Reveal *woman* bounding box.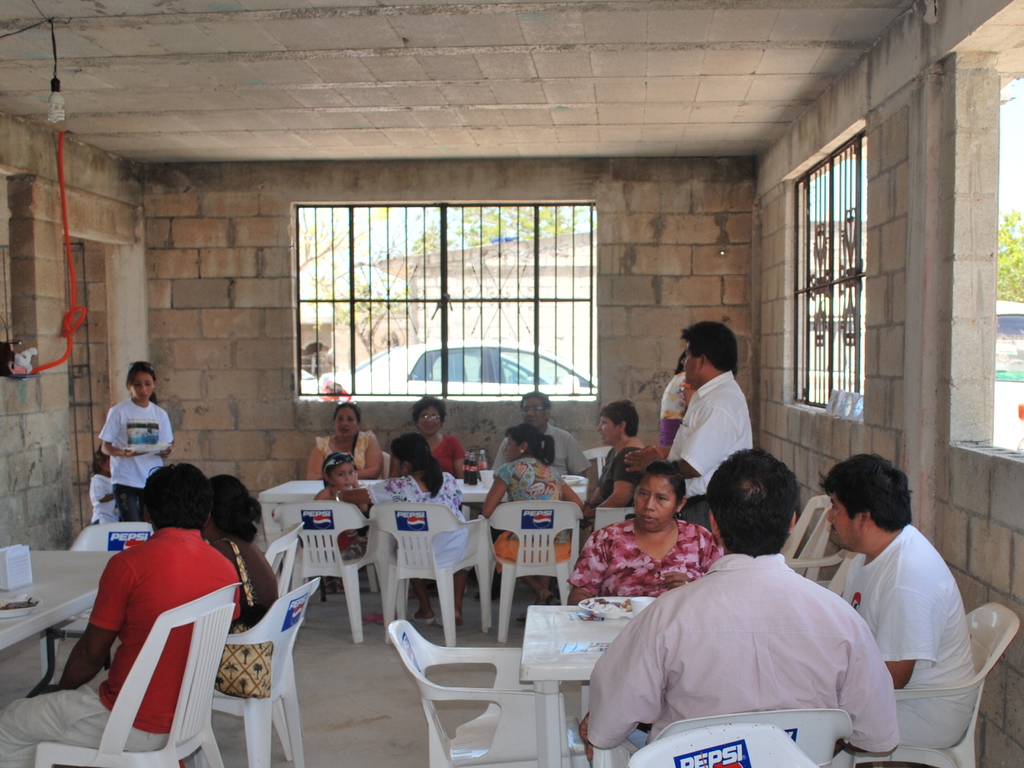
Revealed: box(388, 396, 464, 479).
